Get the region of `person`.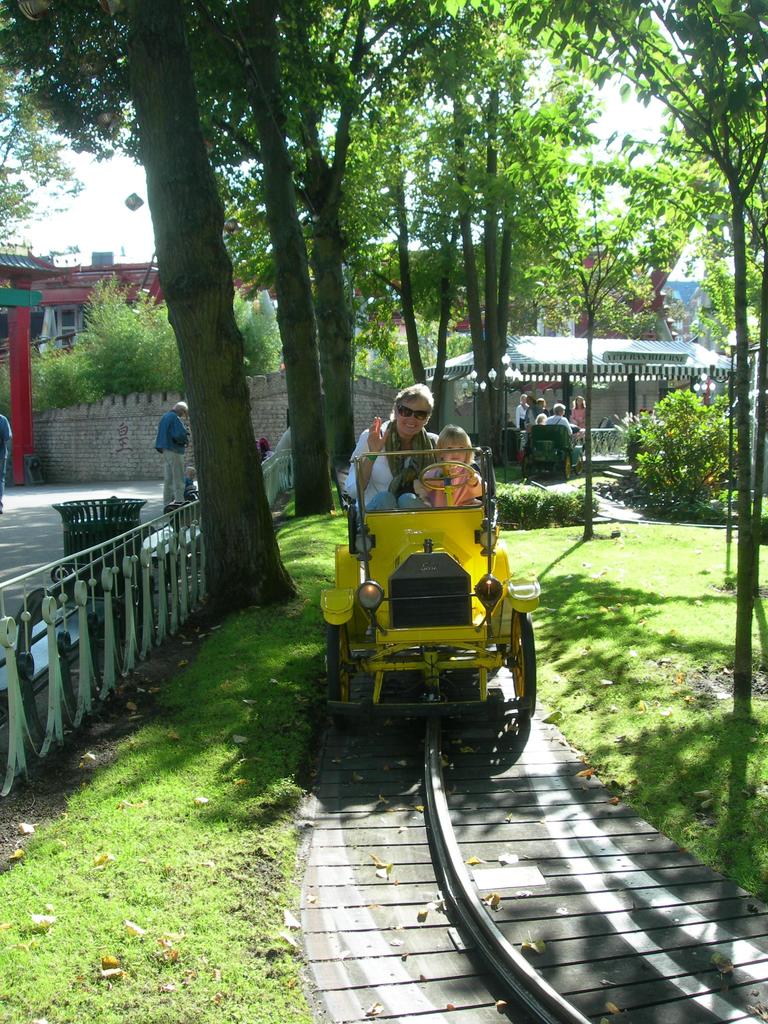
locate(573, 397, 589, 431).
